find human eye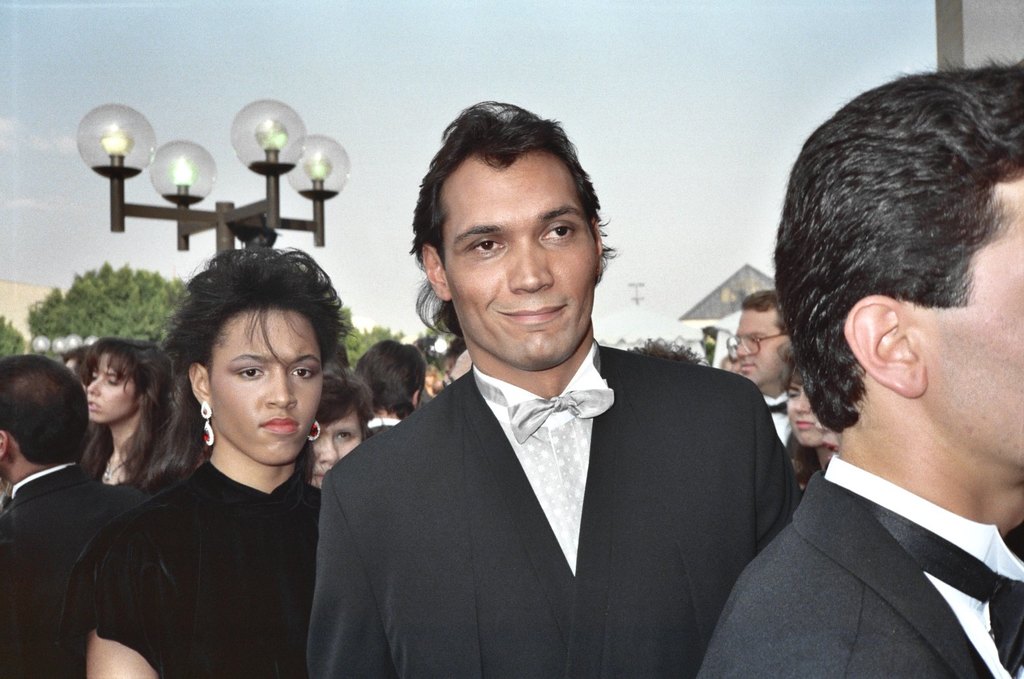
rect(333, 428, 351, 441)
